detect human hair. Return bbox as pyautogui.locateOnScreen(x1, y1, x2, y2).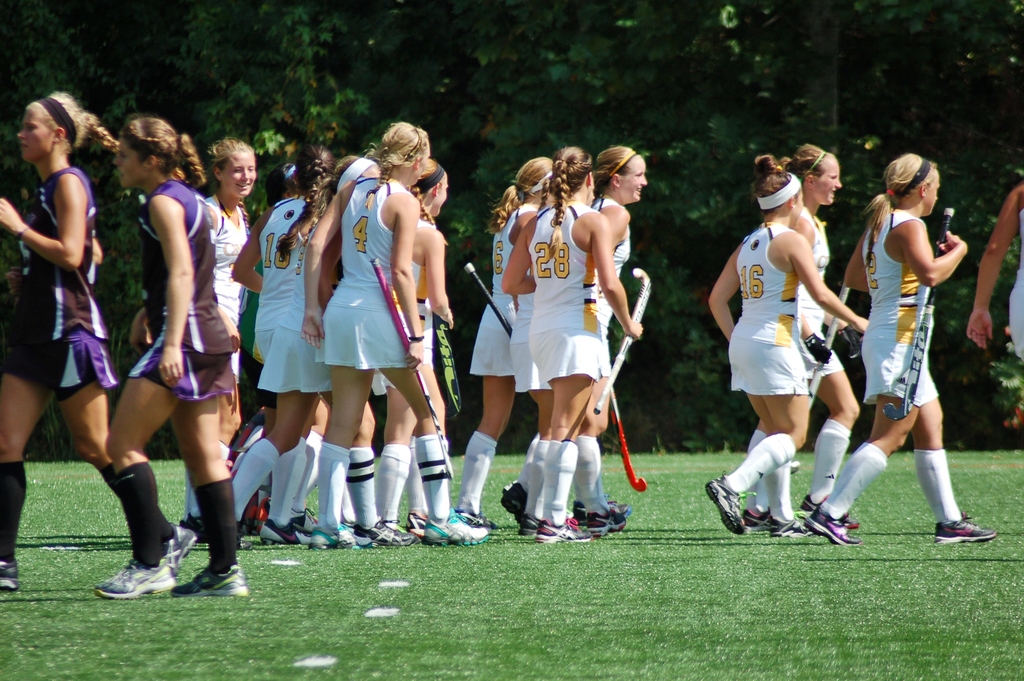
pyautogui.locateOnScreen(276, 141, 334, 262).
